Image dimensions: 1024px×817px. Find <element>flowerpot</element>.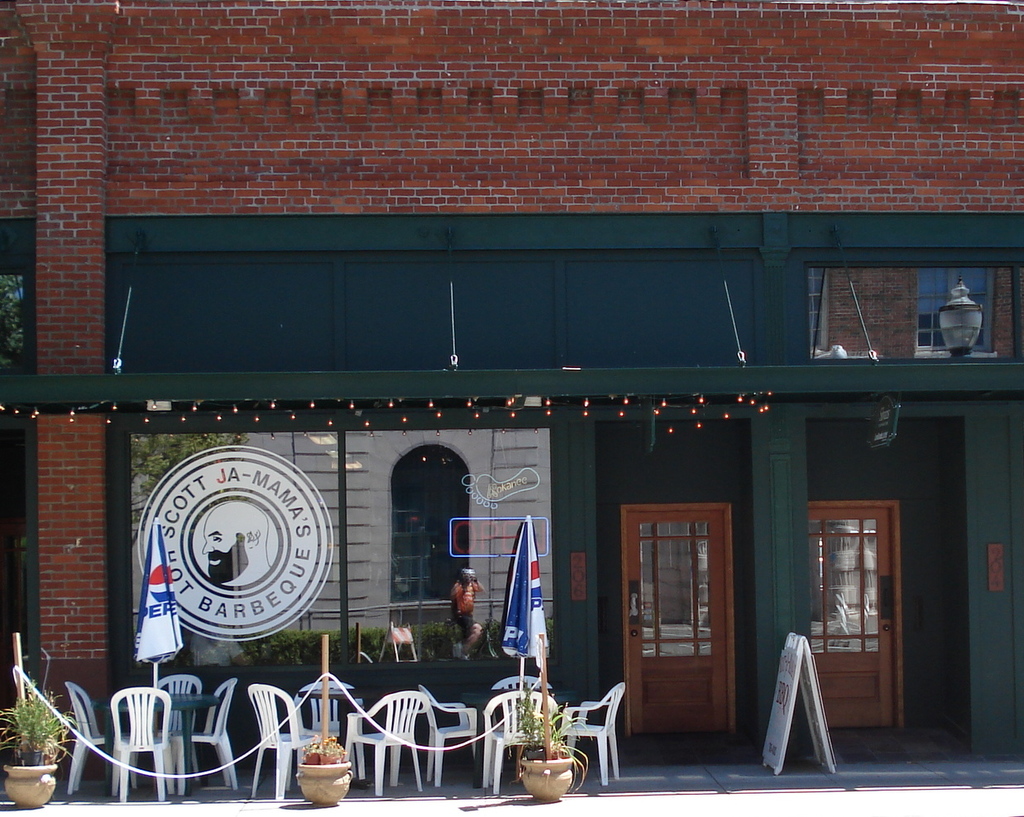
(3, 757, 57, 808).
